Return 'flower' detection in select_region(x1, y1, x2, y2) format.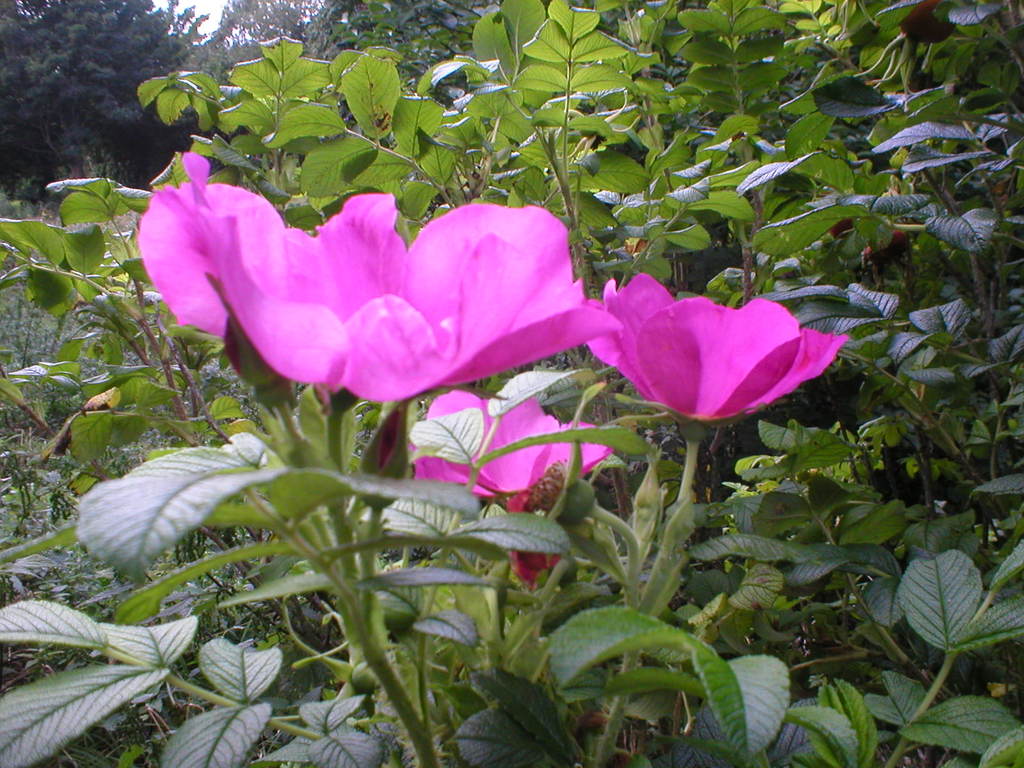
select_region(591, 274, 840, 424).
